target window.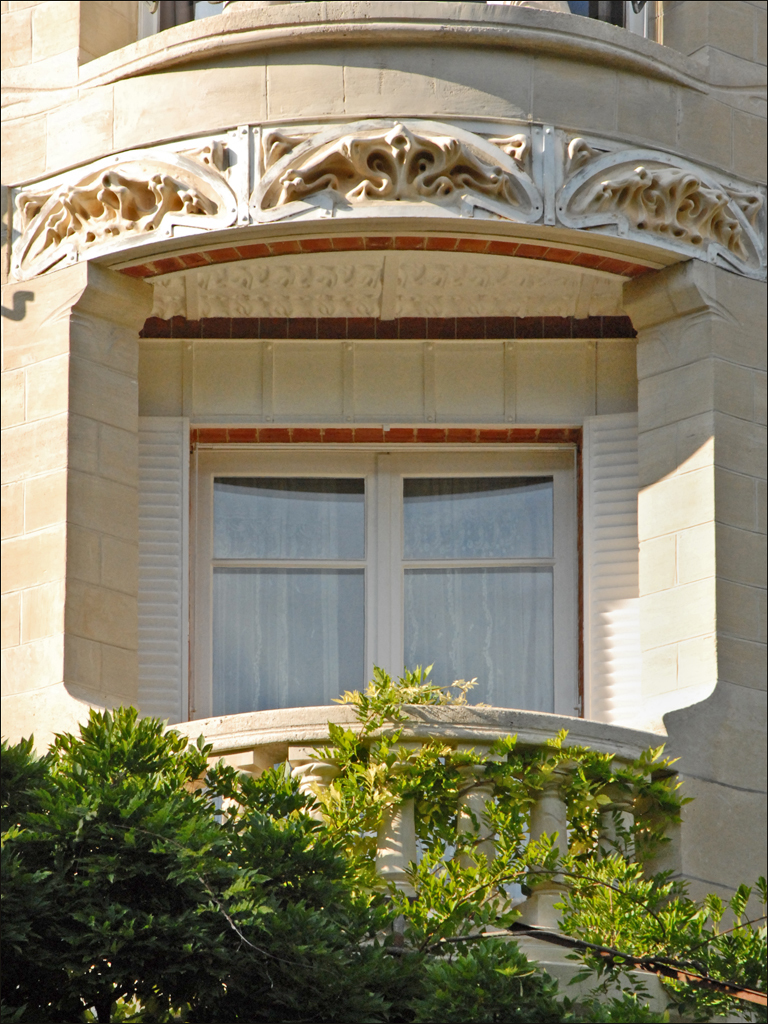
Target region: 194,426,596,737.
